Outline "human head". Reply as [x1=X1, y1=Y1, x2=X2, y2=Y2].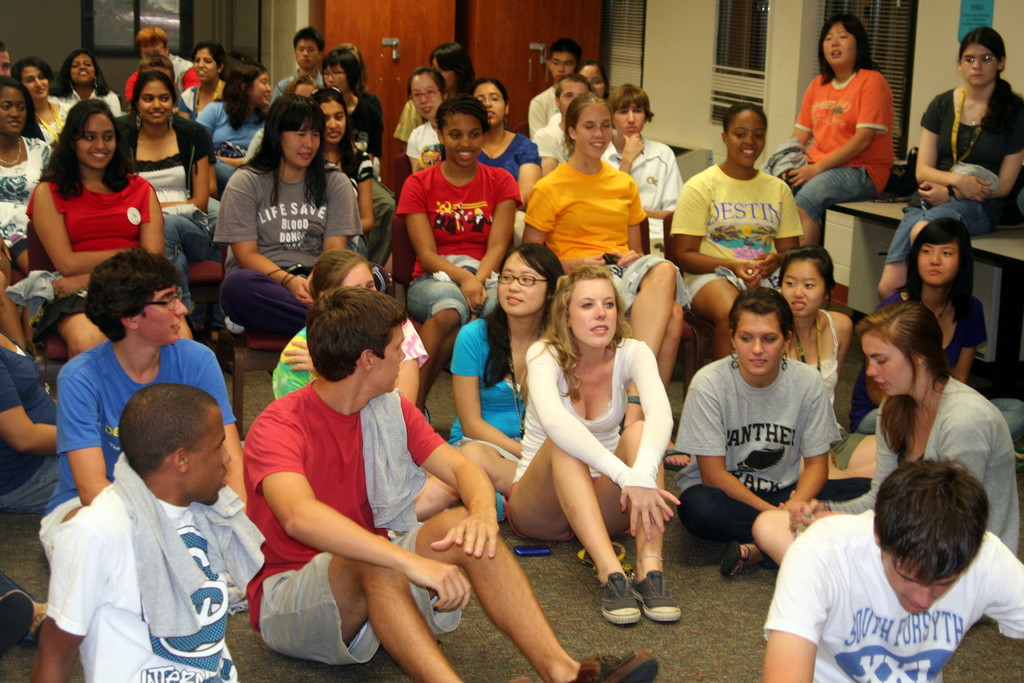
[x1=815, y1=15, x2=869, y2=70].
